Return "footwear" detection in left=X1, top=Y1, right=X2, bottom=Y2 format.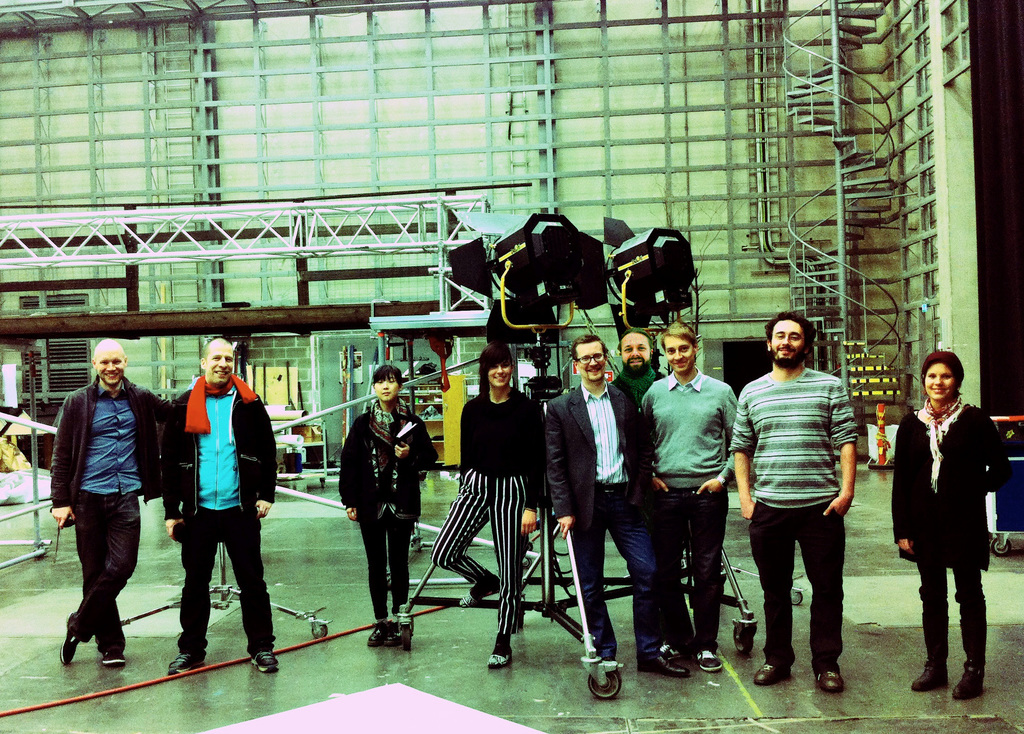
left=250, top=649, right=280, bottom=673.
